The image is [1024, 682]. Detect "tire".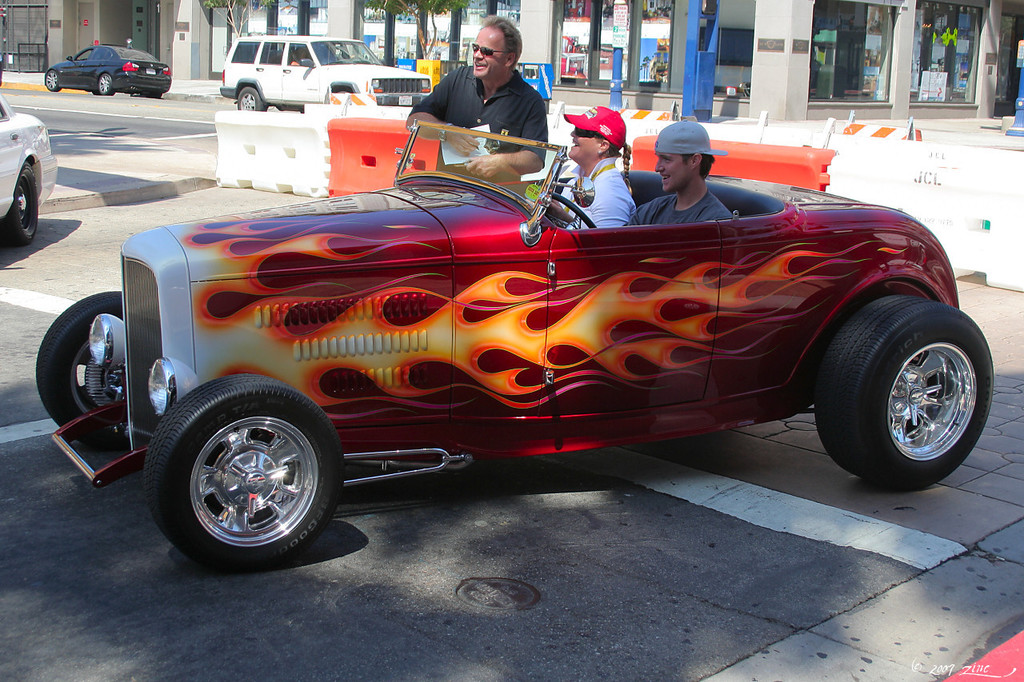
Detection: x1=2, y1=161, x2=41, y2=249.
